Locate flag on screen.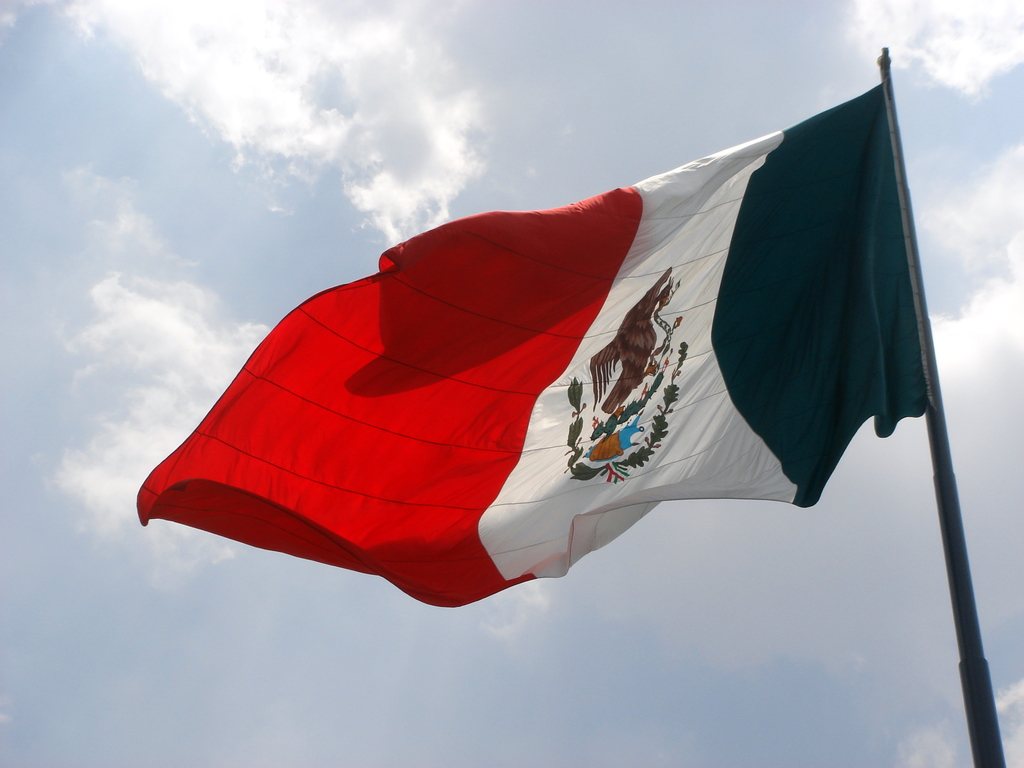
On screen at 159, 61, 936, 616.
